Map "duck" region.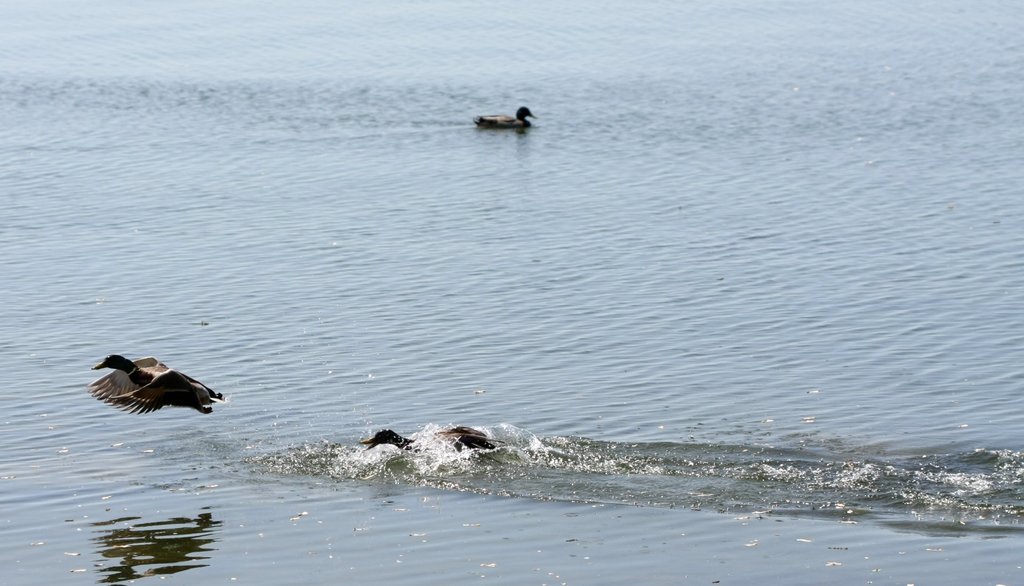
Mapped to pyautogui.locateOnScreen(82, 346, 218, 419).
